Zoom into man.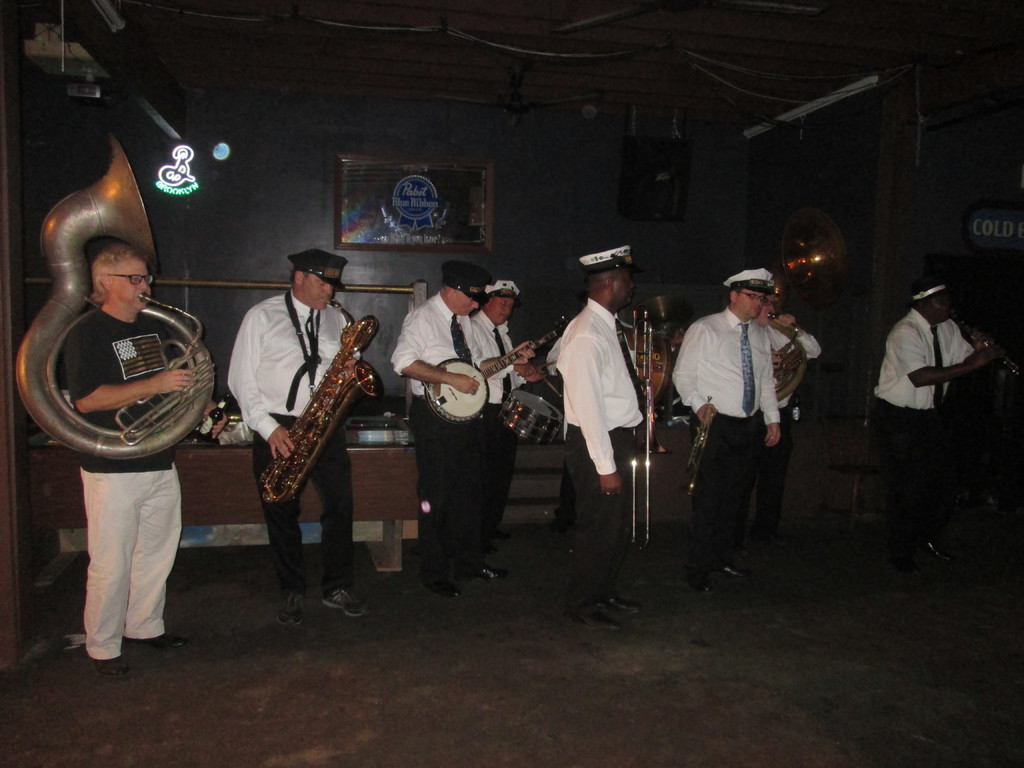
Zoom target: (left=752, top=281, right=824, bottom=553).
